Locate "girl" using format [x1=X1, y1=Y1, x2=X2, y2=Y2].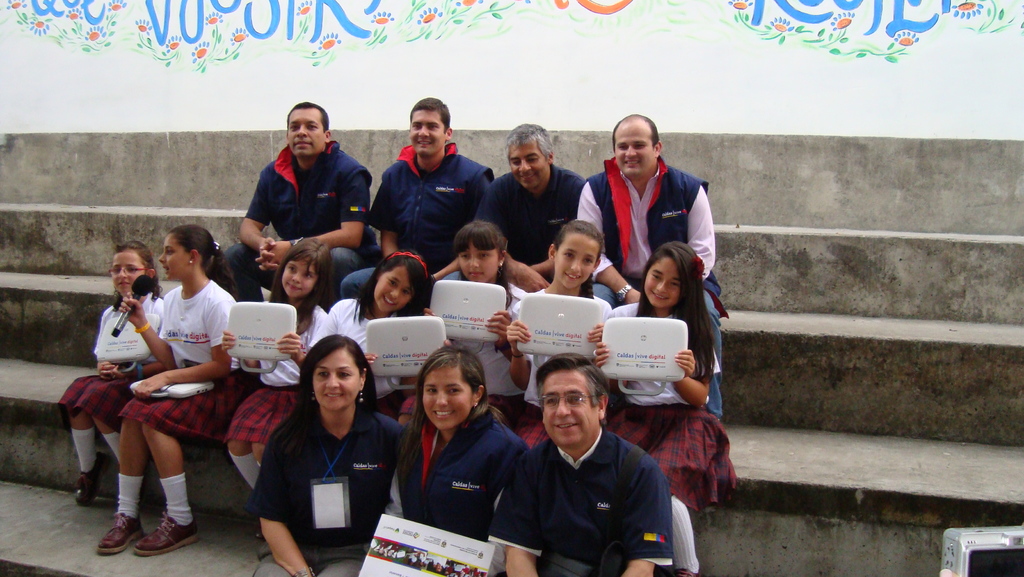
[x1=426, y1=218, x2=536, y2=316].
